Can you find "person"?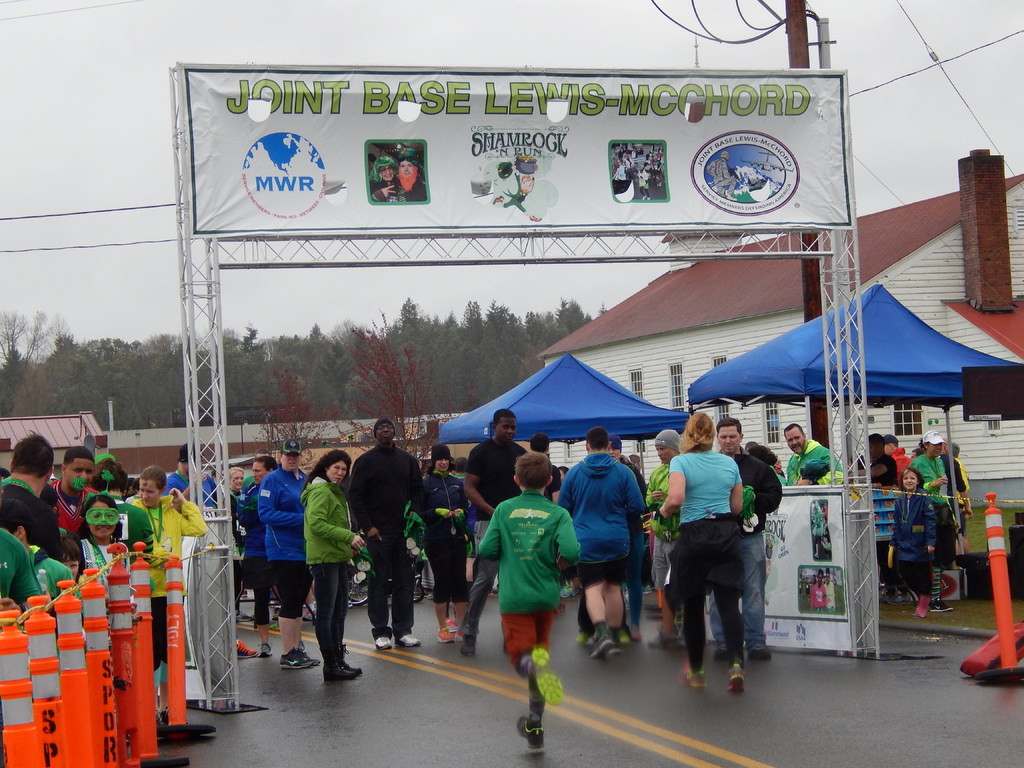
Yes, bounding box: l=132, t=463, r=218, b=680.
